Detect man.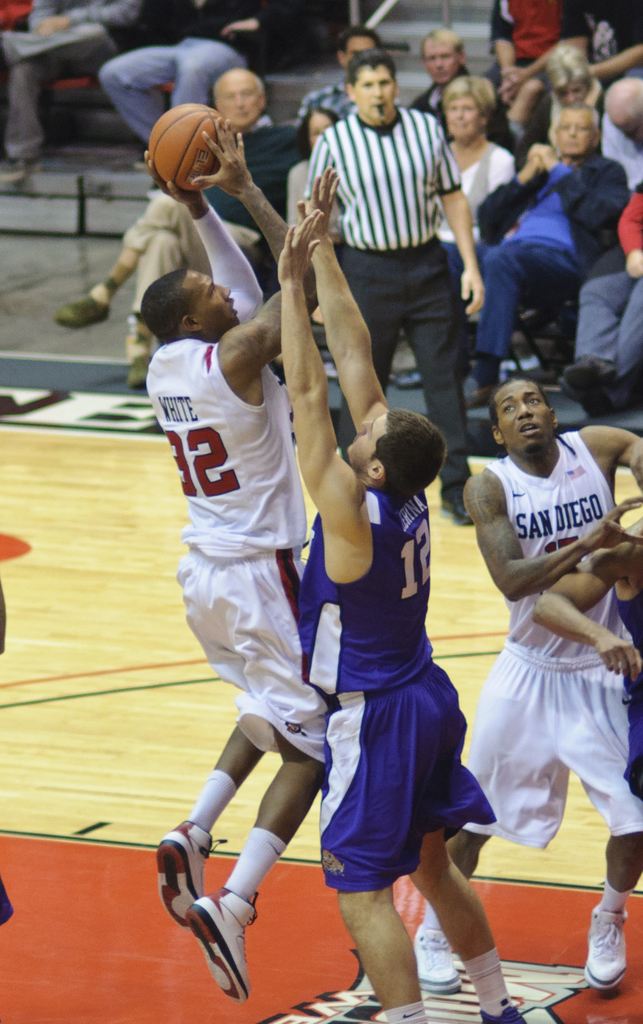
Detected at Rect(99, 0, 319, 166).
